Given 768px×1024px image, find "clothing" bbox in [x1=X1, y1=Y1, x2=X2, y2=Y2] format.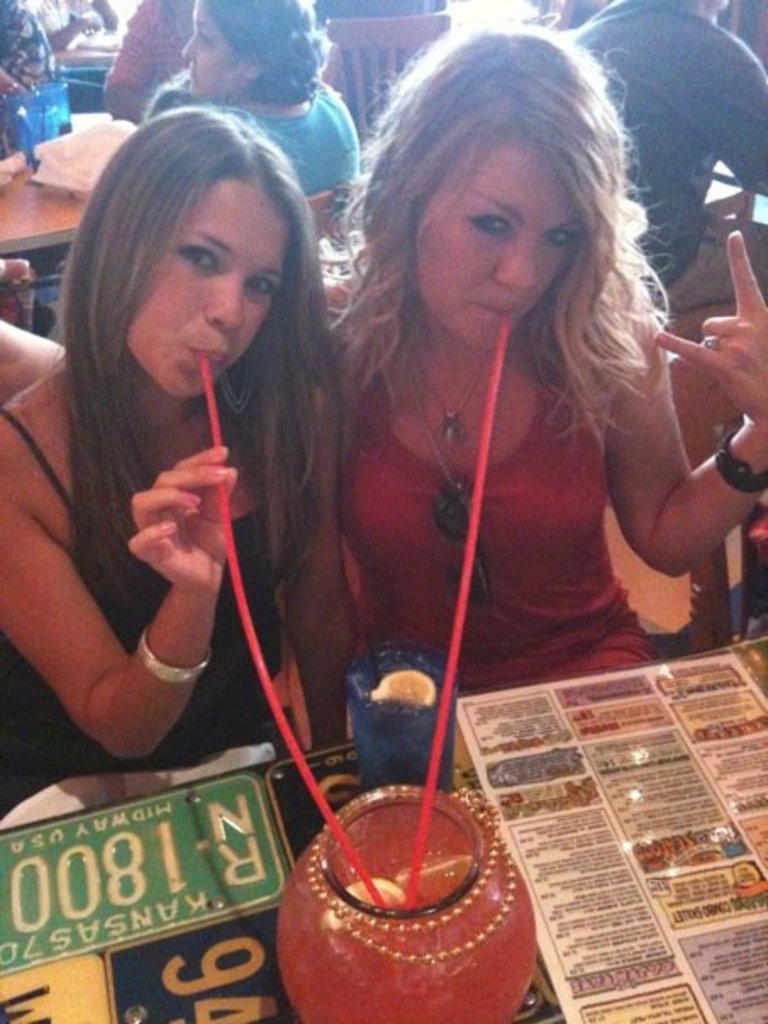
[x1=566, y1=0, x2=766, y2=307].
